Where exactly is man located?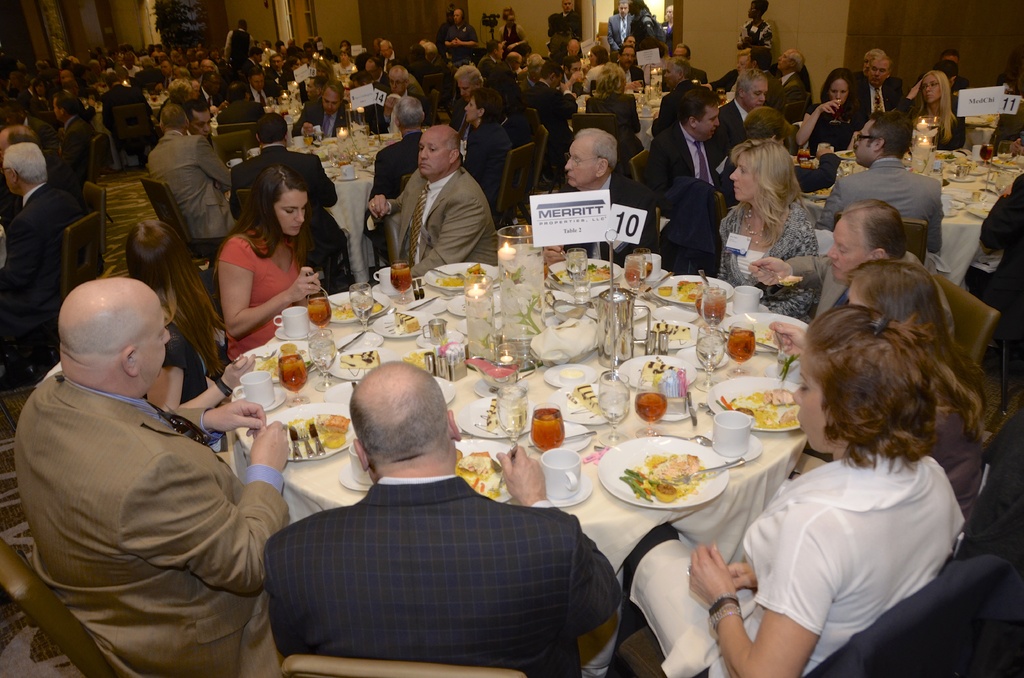
Its bounding box is x1=543, y1=2, x2=583, y2=53.
